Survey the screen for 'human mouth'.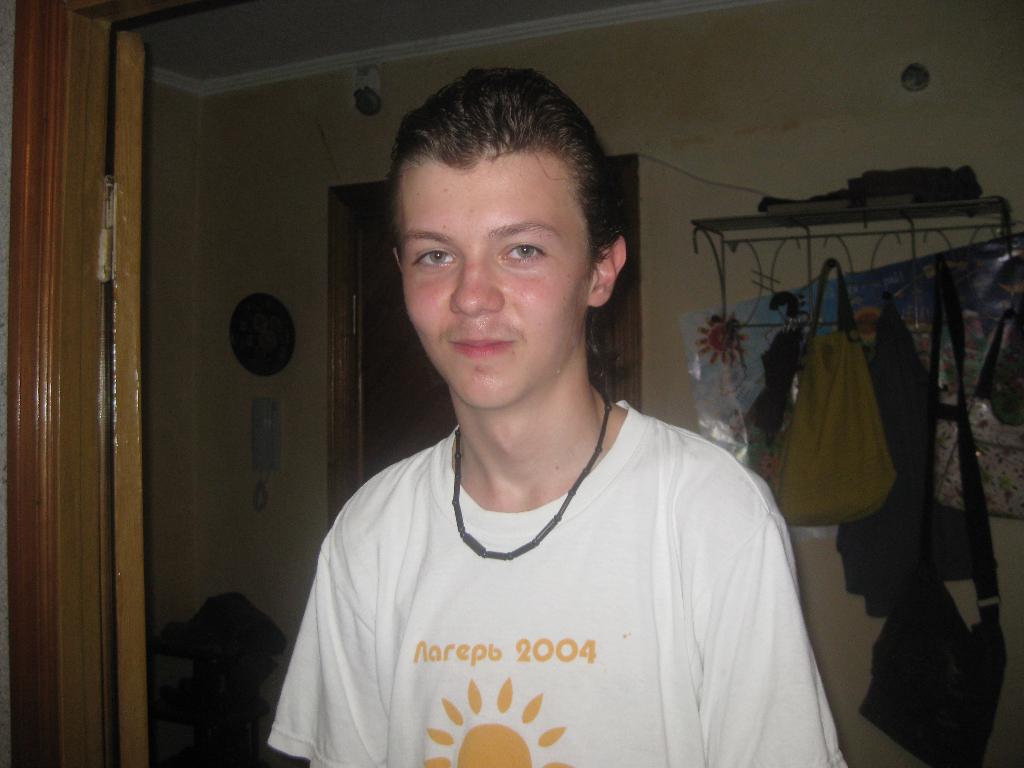
Survey found: <bbox>442, 327, 518, 365</bbox>.
